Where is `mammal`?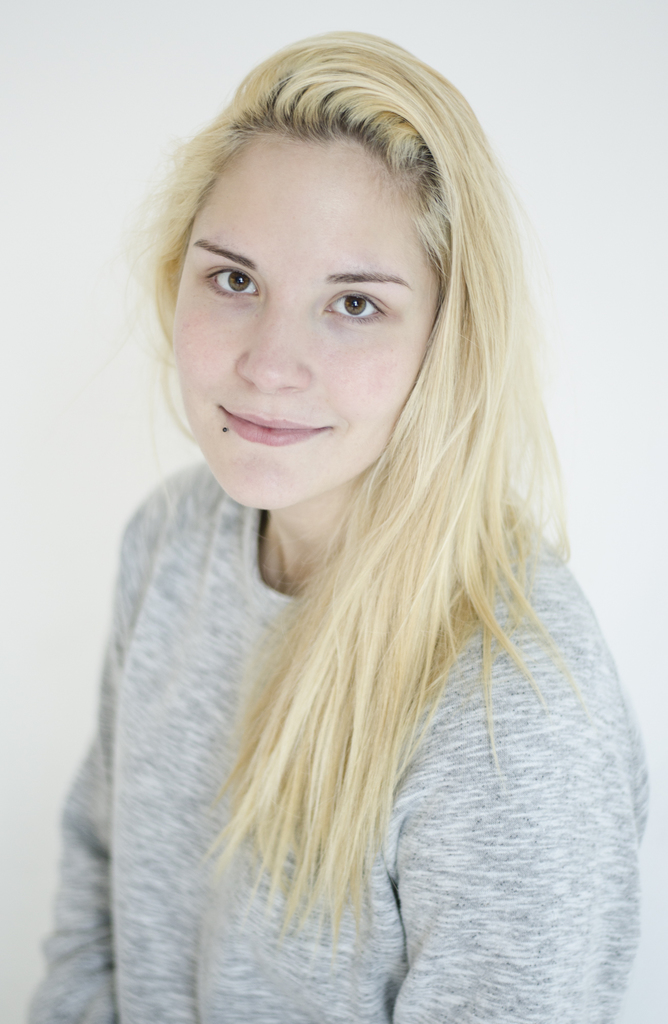
rect(41, 33, 660, 1013).
